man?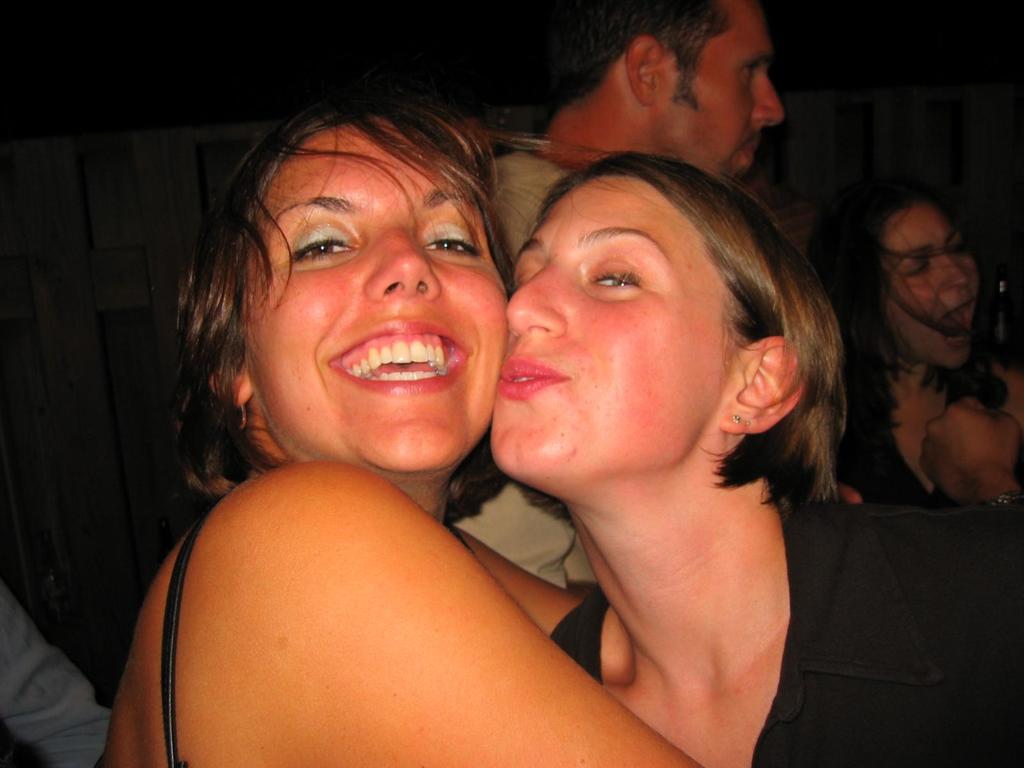
x1=444, y1=0, x2=788, y2=593
